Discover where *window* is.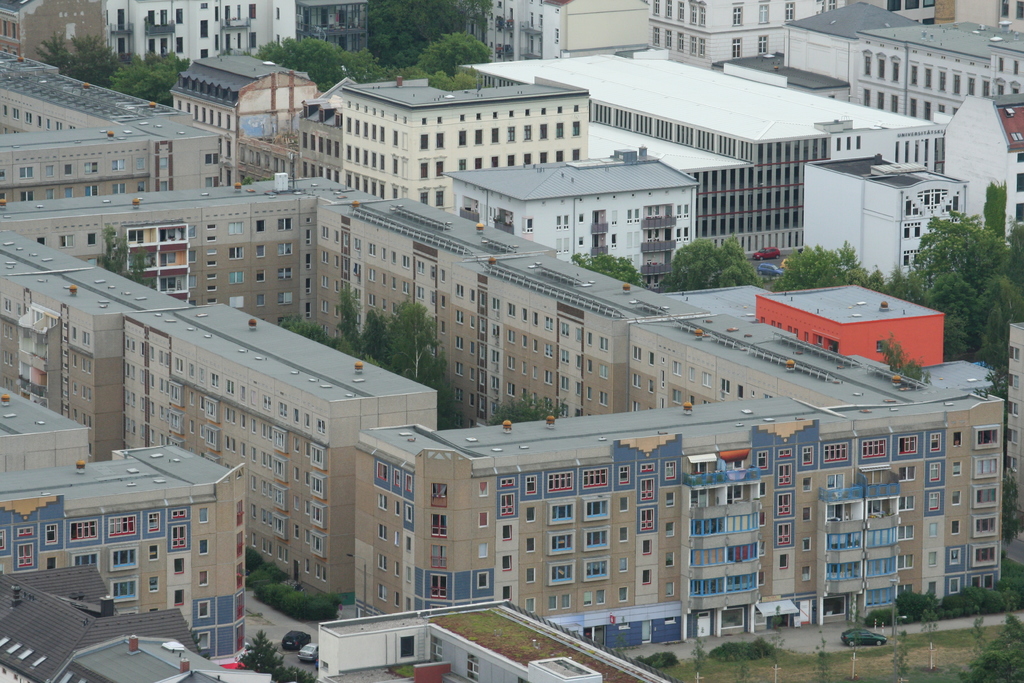
Discovered at l=621, t=465, r=630, b=481.
